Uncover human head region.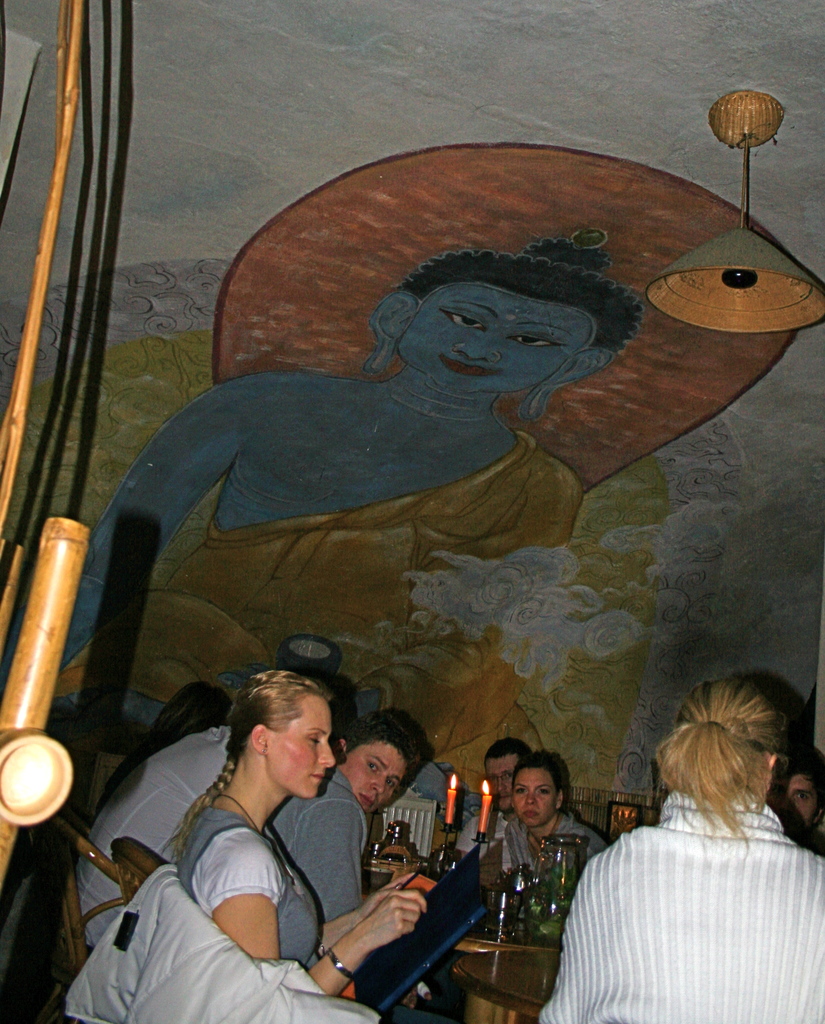
Uncovered: l=332, t=712, r=431, b=812.
